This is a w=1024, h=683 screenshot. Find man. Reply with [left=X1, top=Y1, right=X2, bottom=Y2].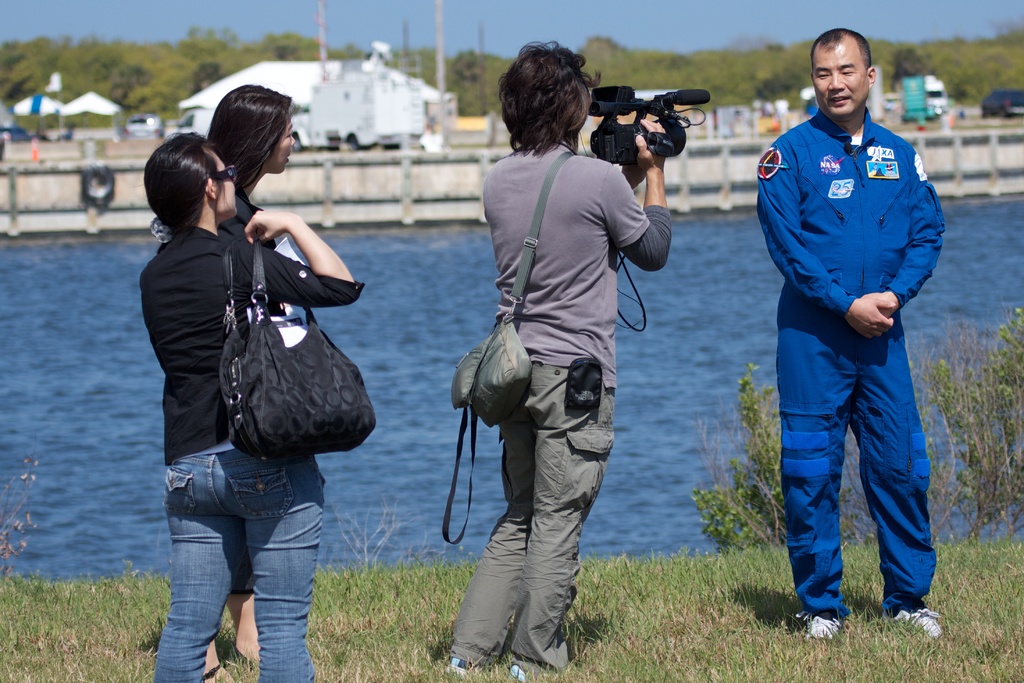
[left=445, top=40, right=675, bottom=679].
